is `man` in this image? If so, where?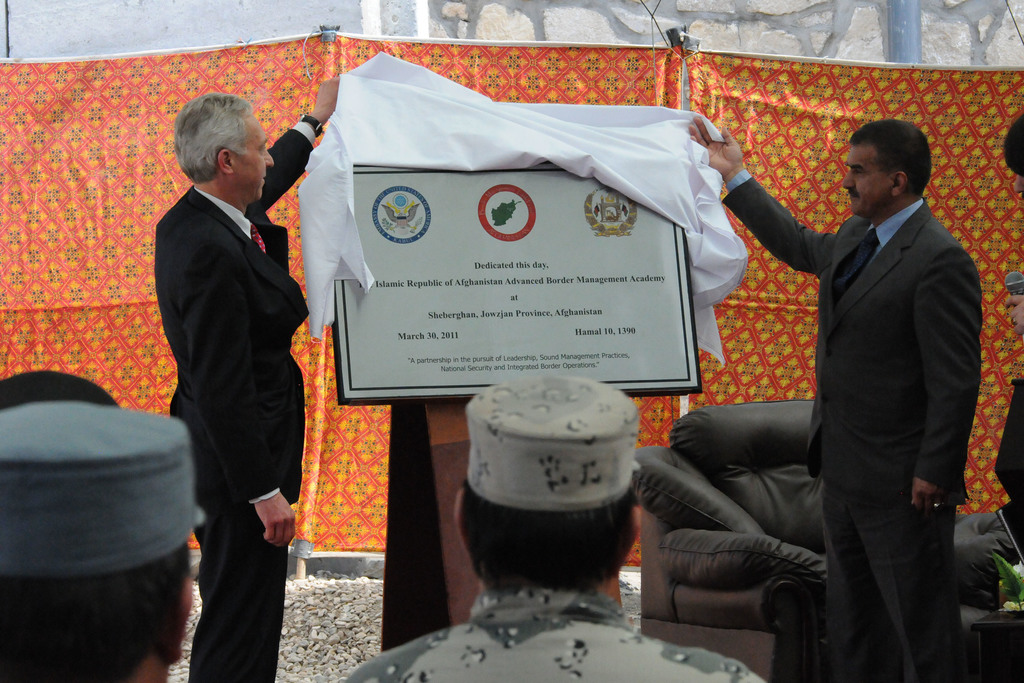
Yes, at bbox=[344, 370, 764, 682].
